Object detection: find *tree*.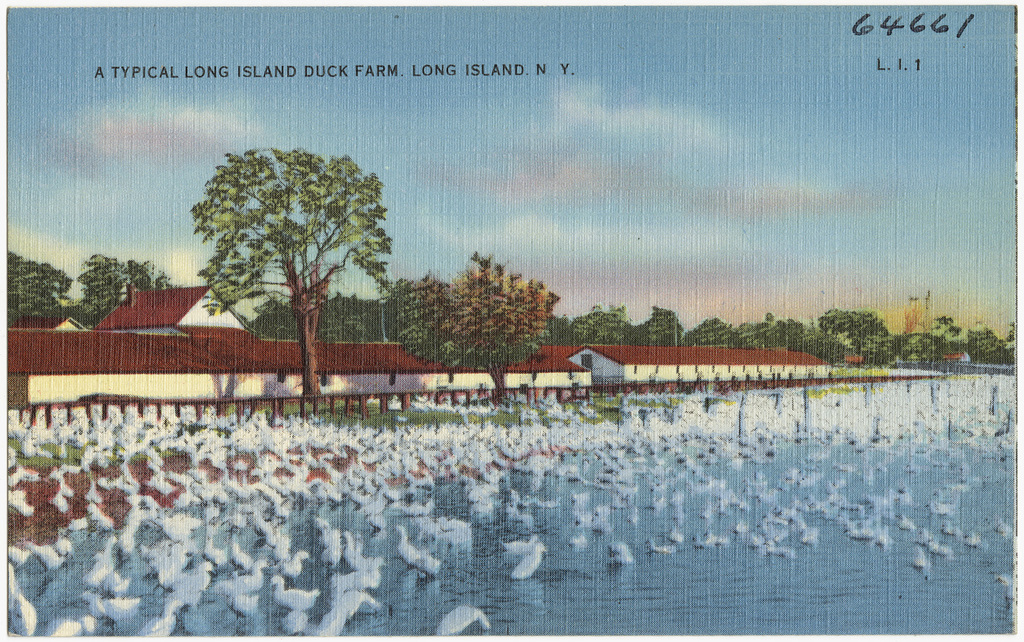
box=[246, 297, 304, 347].
